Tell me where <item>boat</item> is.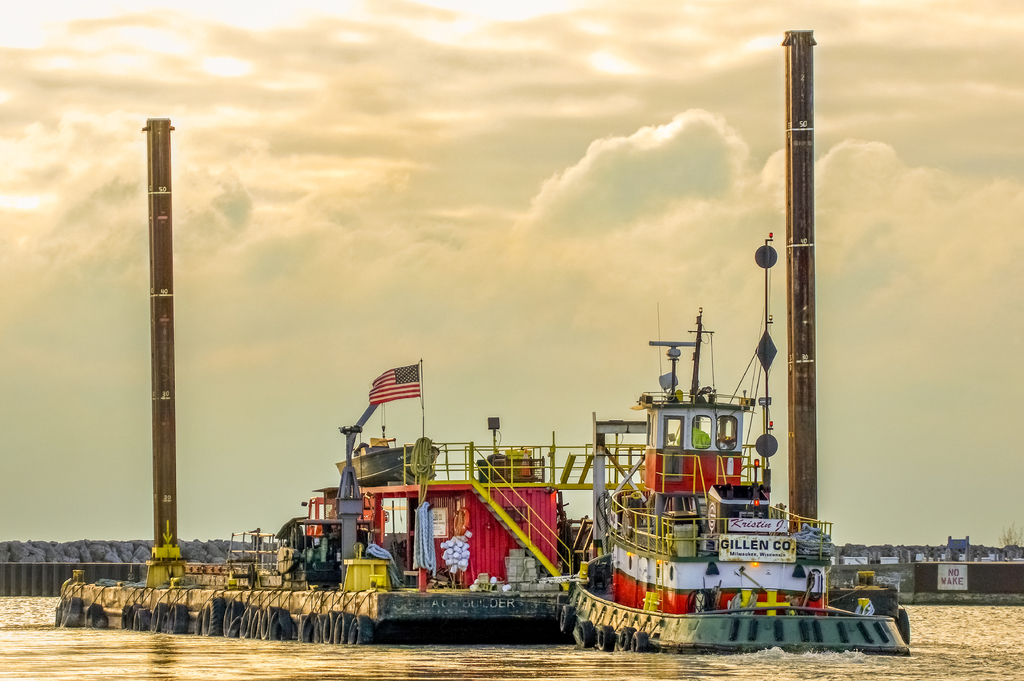
<item>boat</item> is at <box>575,295,909,663</box>.
